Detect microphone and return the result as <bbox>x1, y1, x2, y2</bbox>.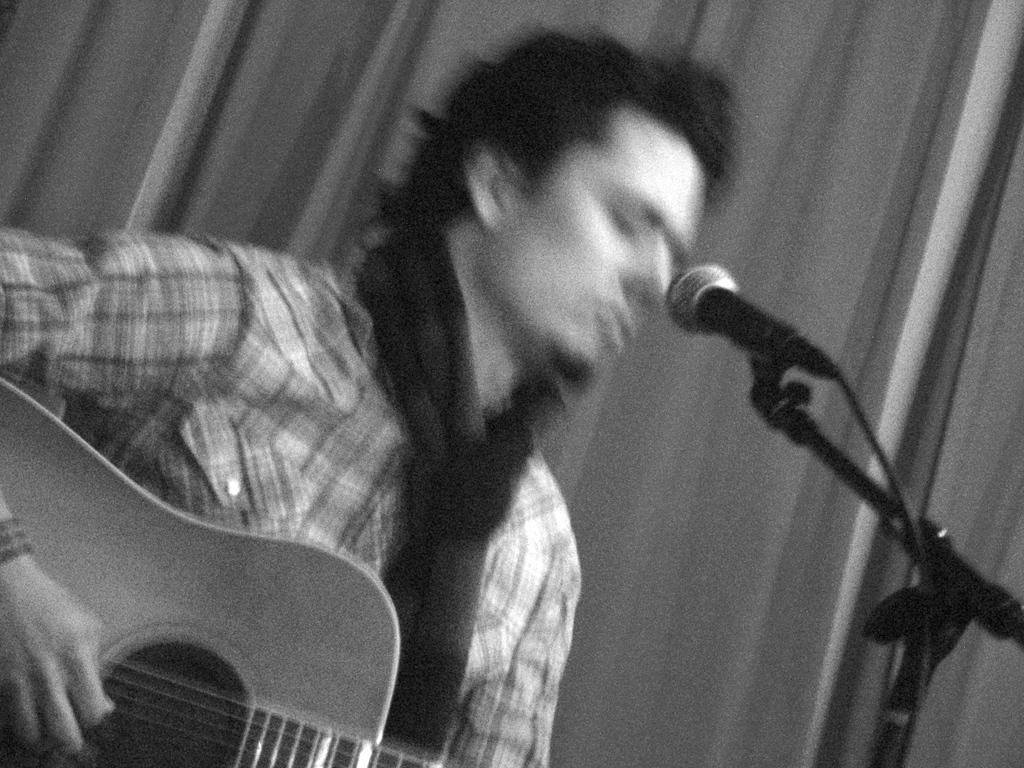
<bbox>659, 246, 854, 423</bbox>.
